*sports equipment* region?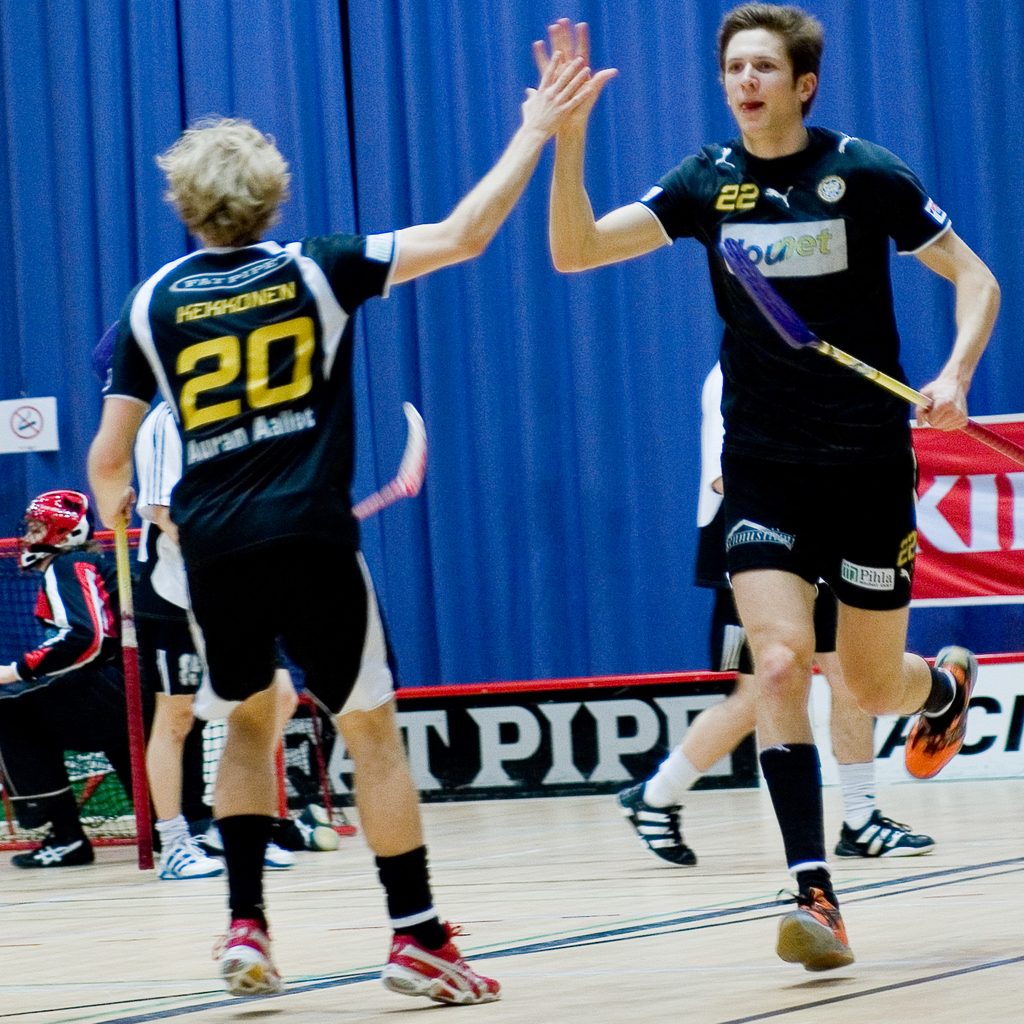
<box>384,918,503,1007</box>
